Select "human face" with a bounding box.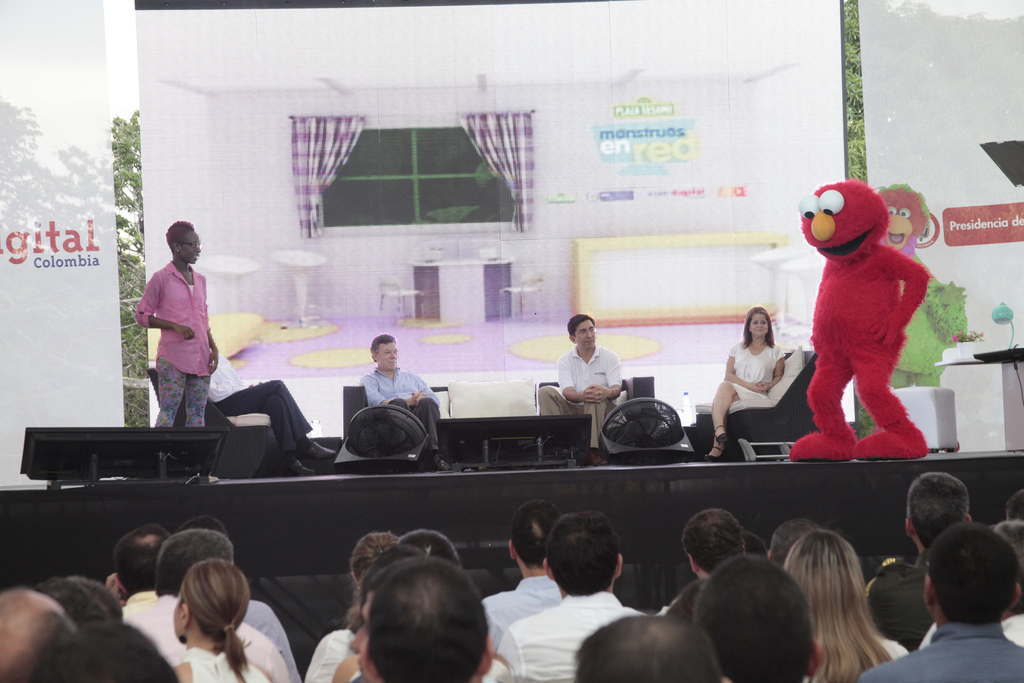
<box>748,311,771,339</box>.
